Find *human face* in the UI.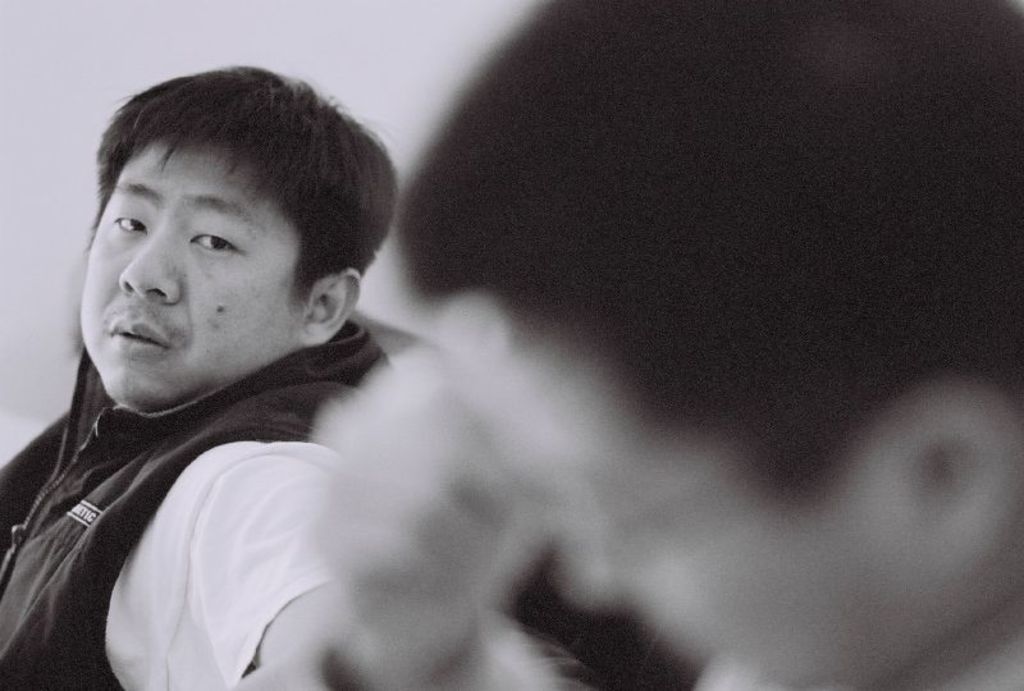
UI element at bbox(79, 137, 303, 406).
